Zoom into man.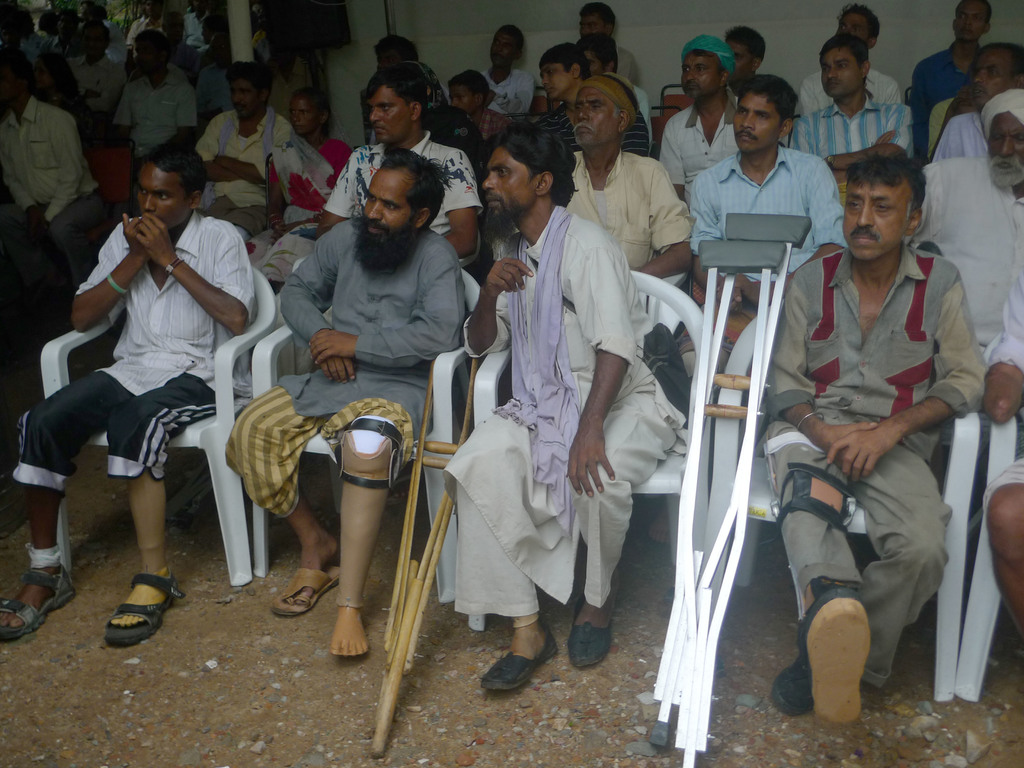
Zoom target: region(372, 32, 414, 63).
